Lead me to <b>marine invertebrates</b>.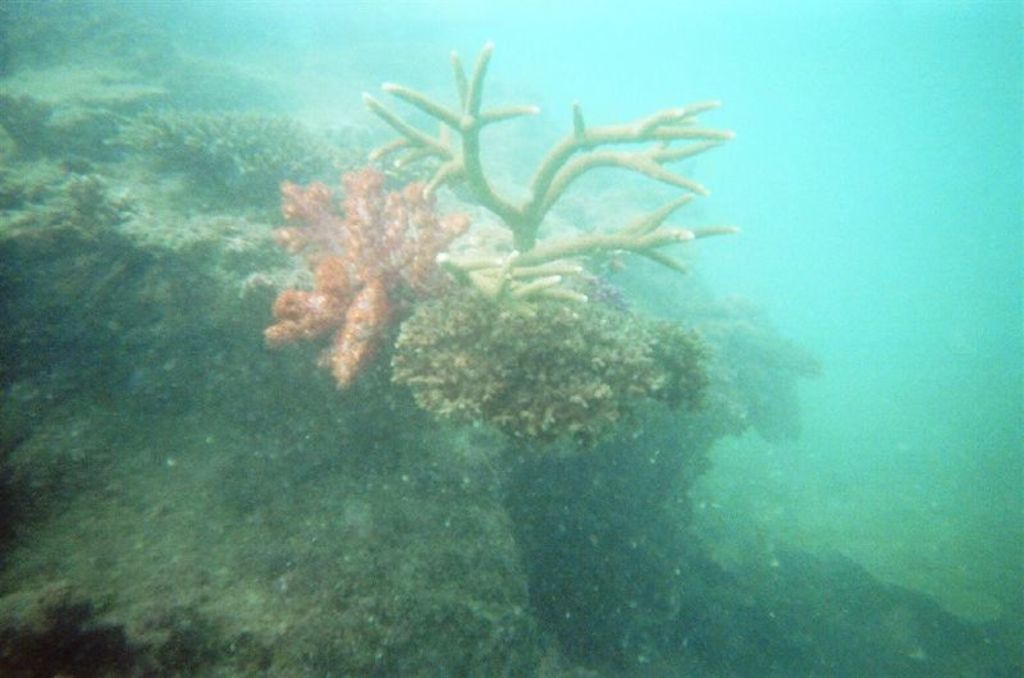
Lead to 127, 84, 315, 201.
